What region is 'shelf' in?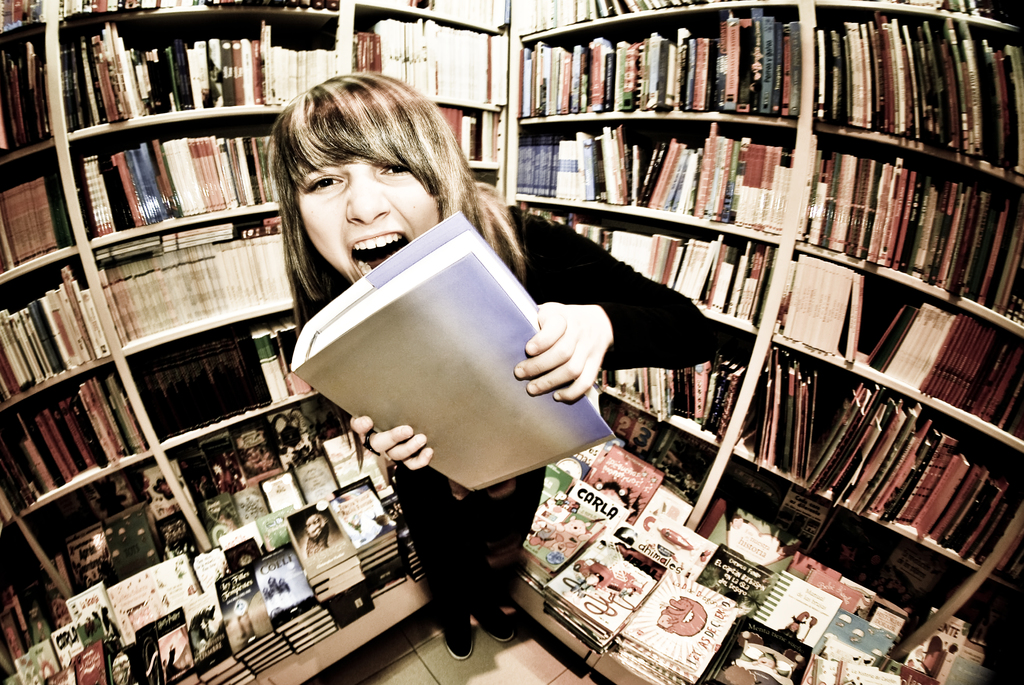
region(515, 196, 784, 336).
